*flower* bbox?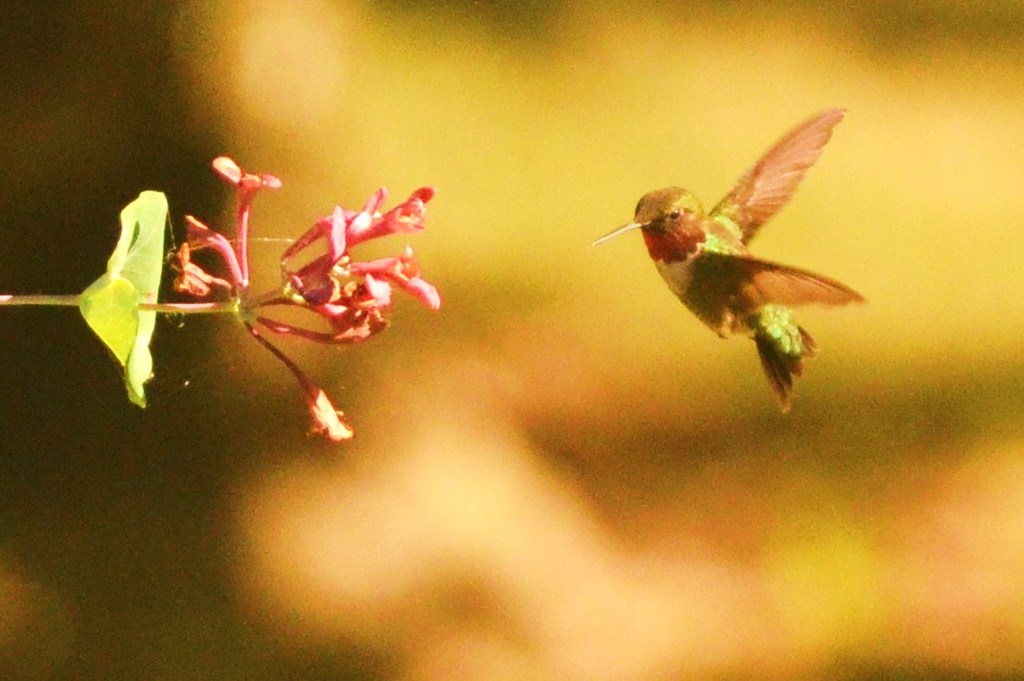
[74, 154, 442, 445]
